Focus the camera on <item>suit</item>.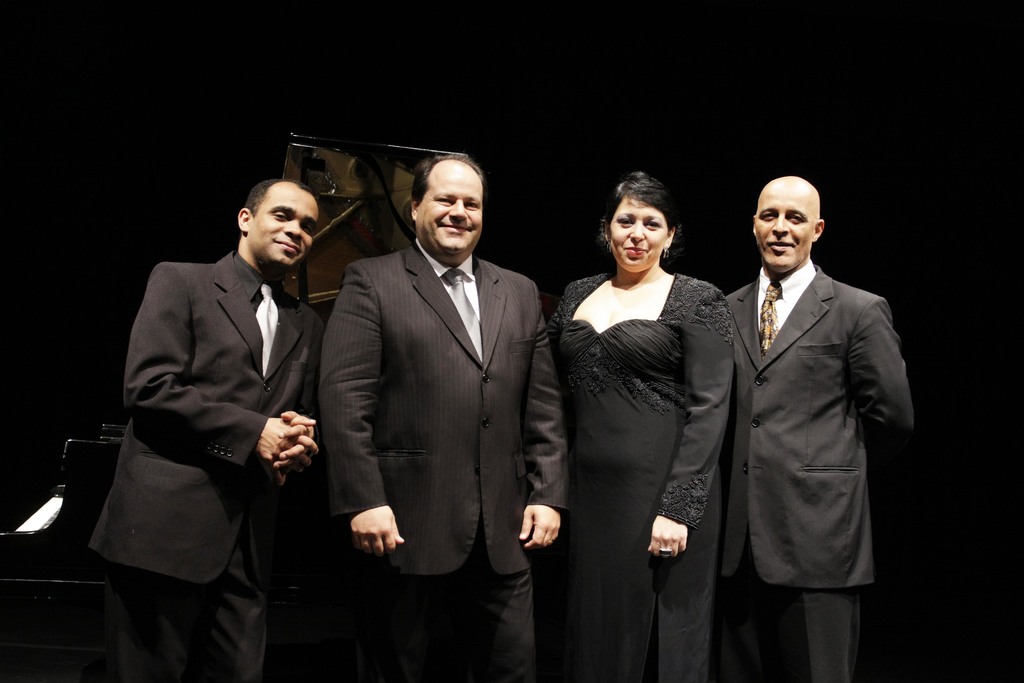
Focus region: bbox(320, 136, 550, 671).
